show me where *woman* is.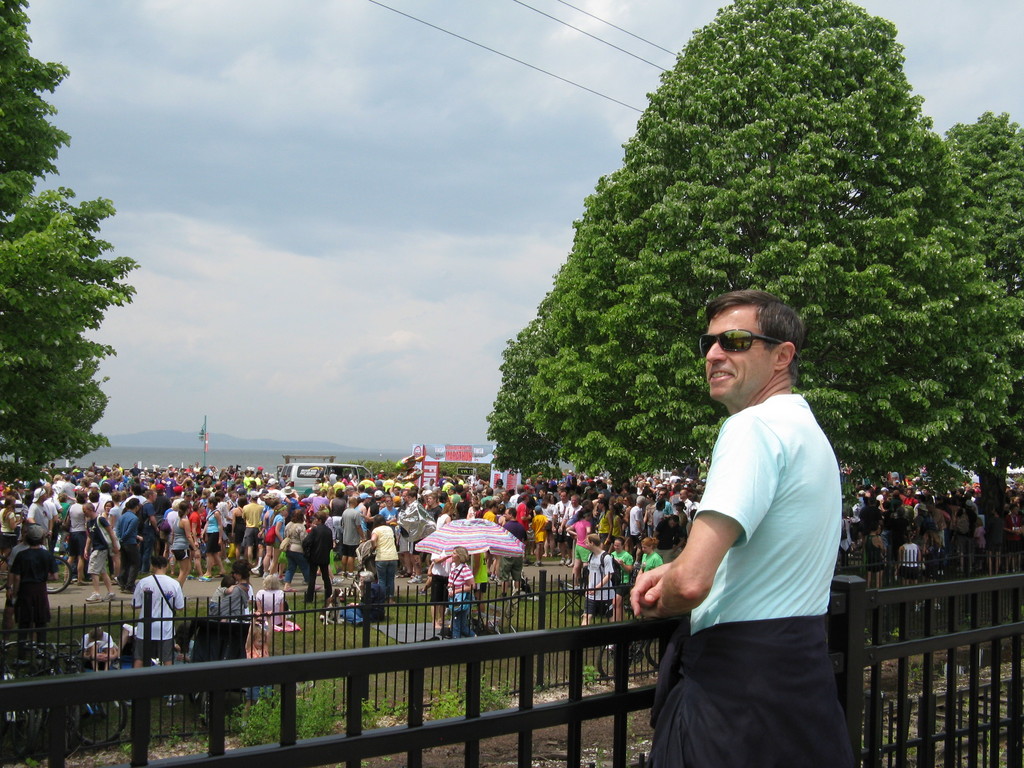
*woman* is at 673,501,684,524.
